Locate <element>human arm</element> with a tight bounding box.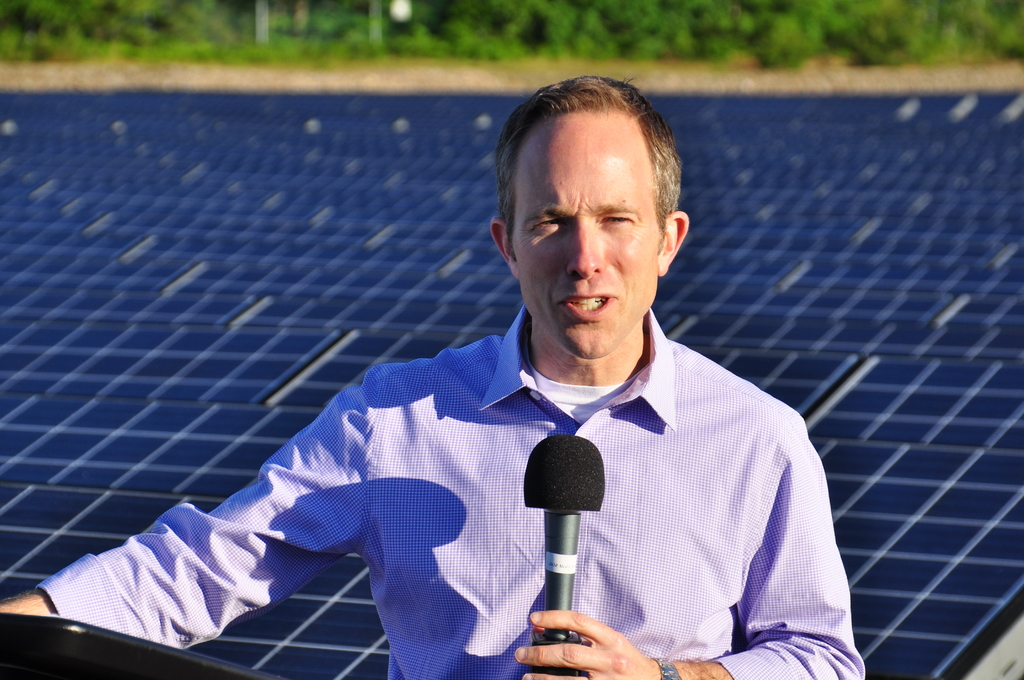
bbox=[1, 370, 364, 651].
